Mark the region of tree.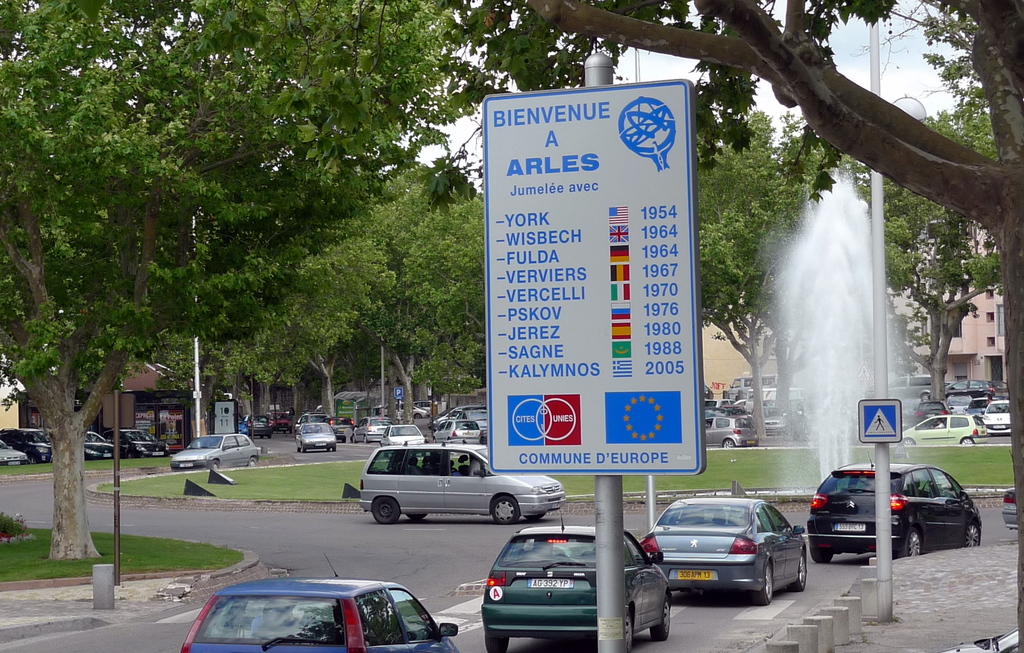
Region: pyautogui.locateOnScreen(0, 0, 1023, 652).
